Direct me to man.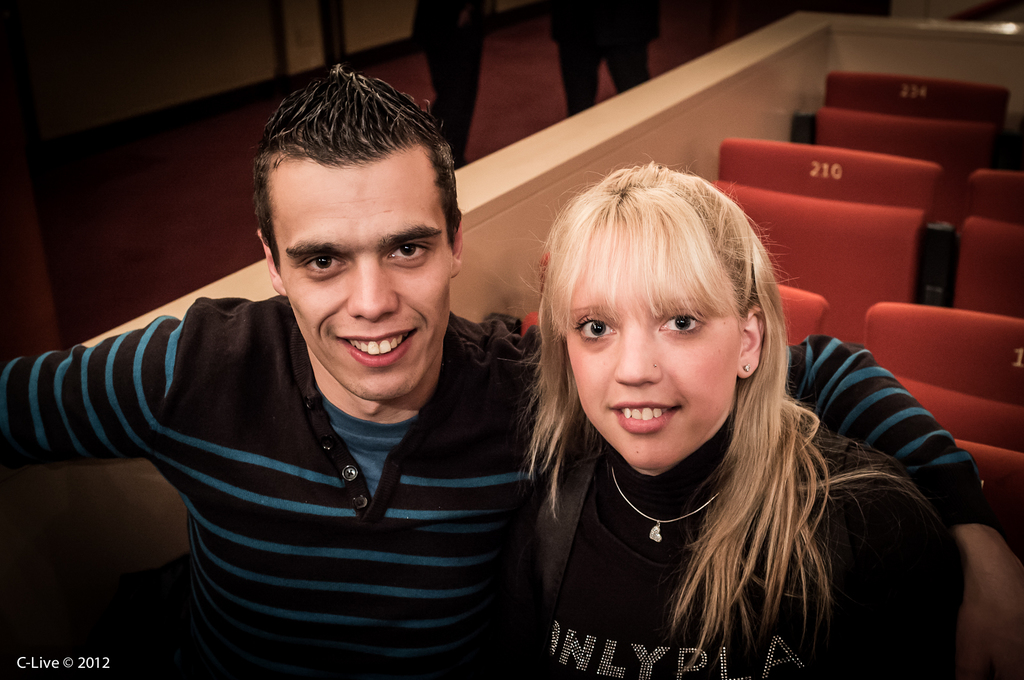
Direction: l=4, t=57, r=1023, b=679.
